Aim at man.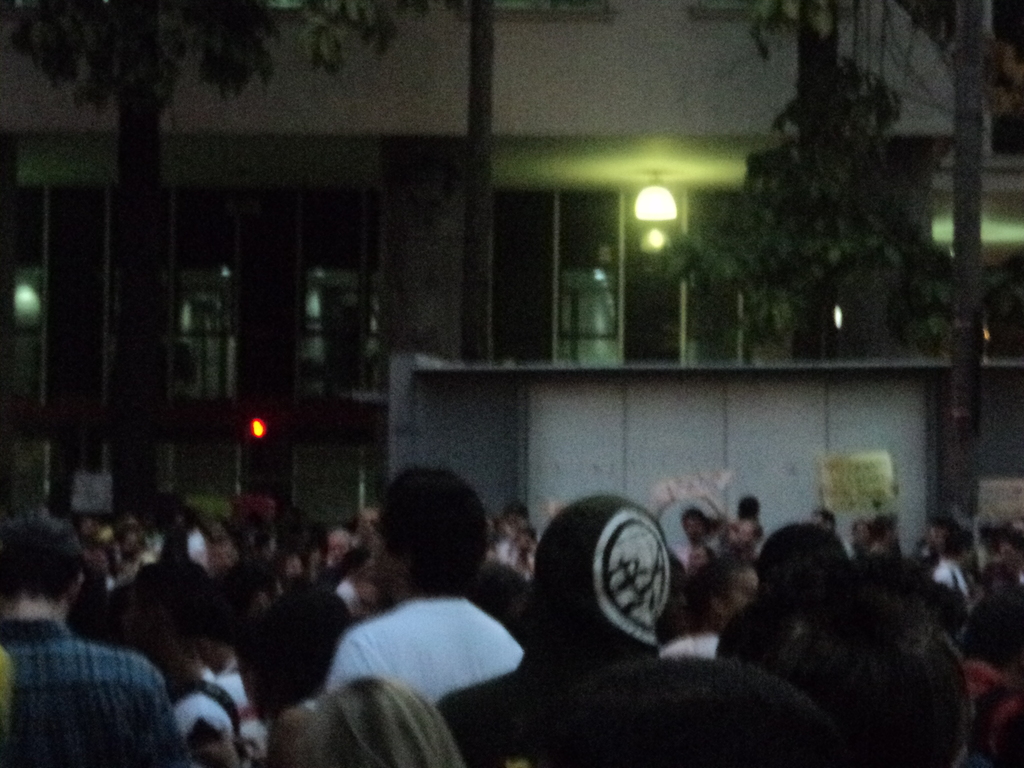
Aimed at x1=0, y1=527, x2=172, y2=766.
